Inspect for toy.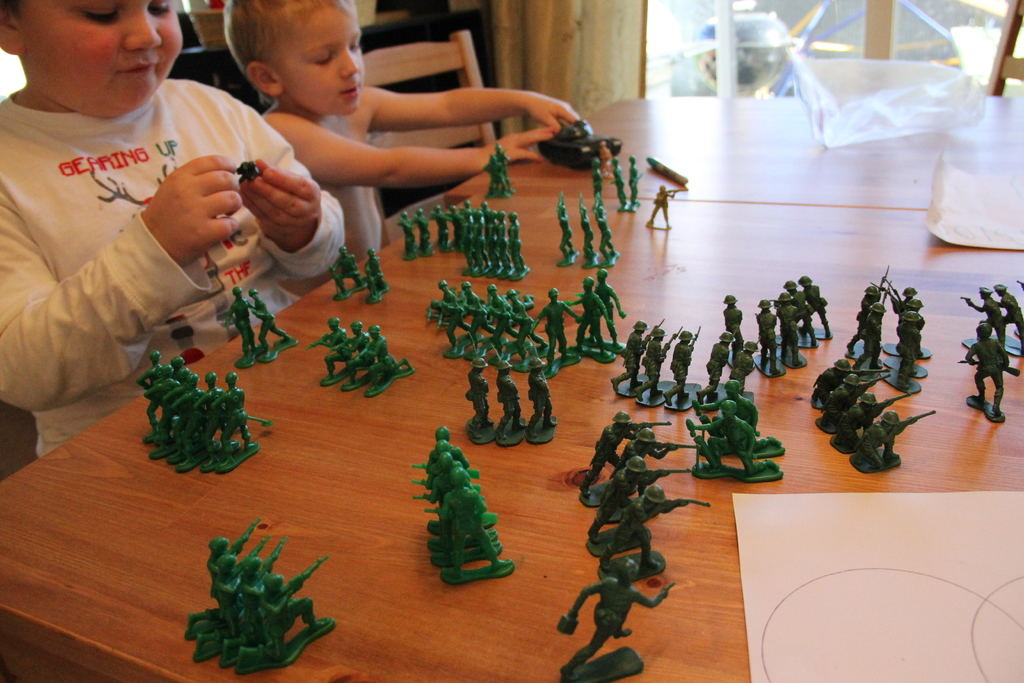
Inspection: select_region(246, 289, 304, 368).
